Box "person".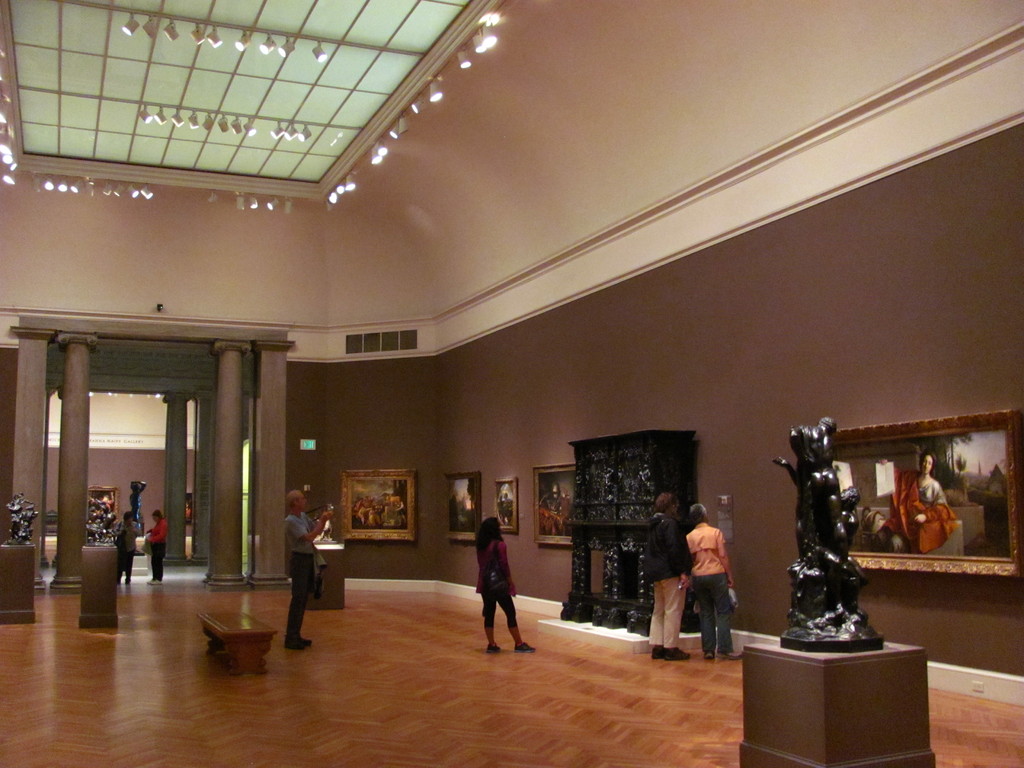
BBox(284, 488, 333, 648).
